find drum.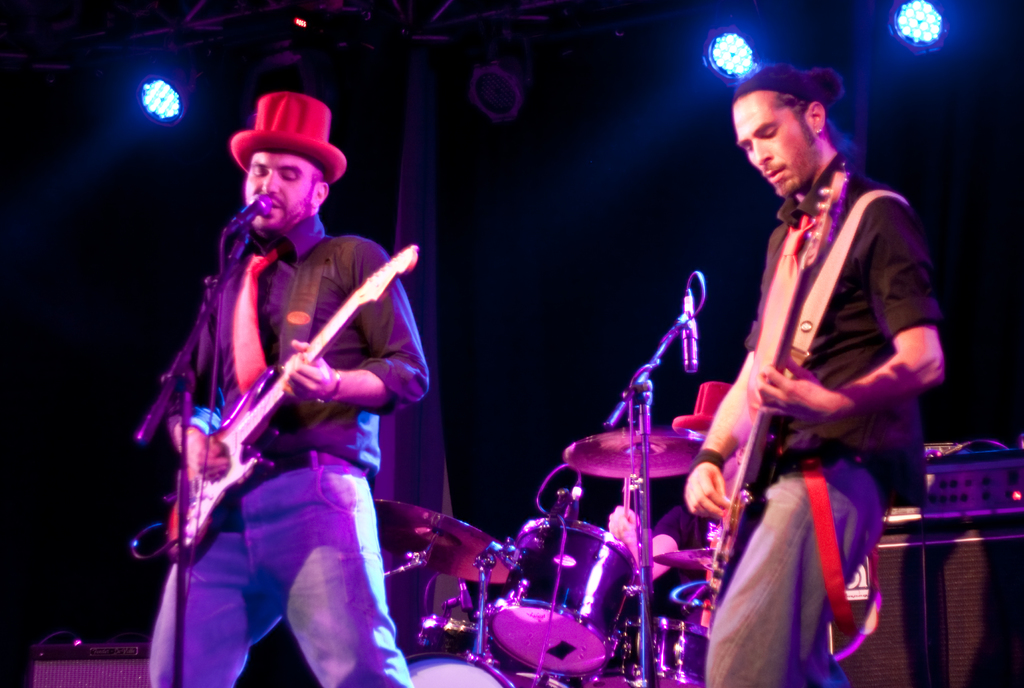
(left=417, top=616, right=481, bottom=659).
